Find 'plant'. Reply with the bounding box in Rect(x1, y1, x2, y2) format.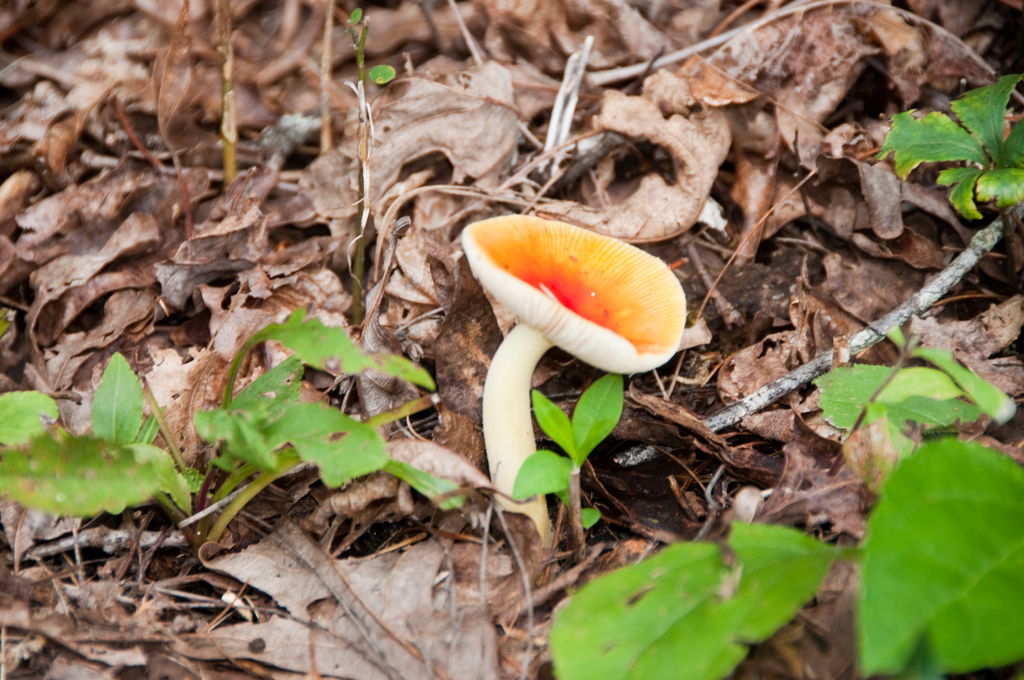
Rect(527, 375, 639, 560).
